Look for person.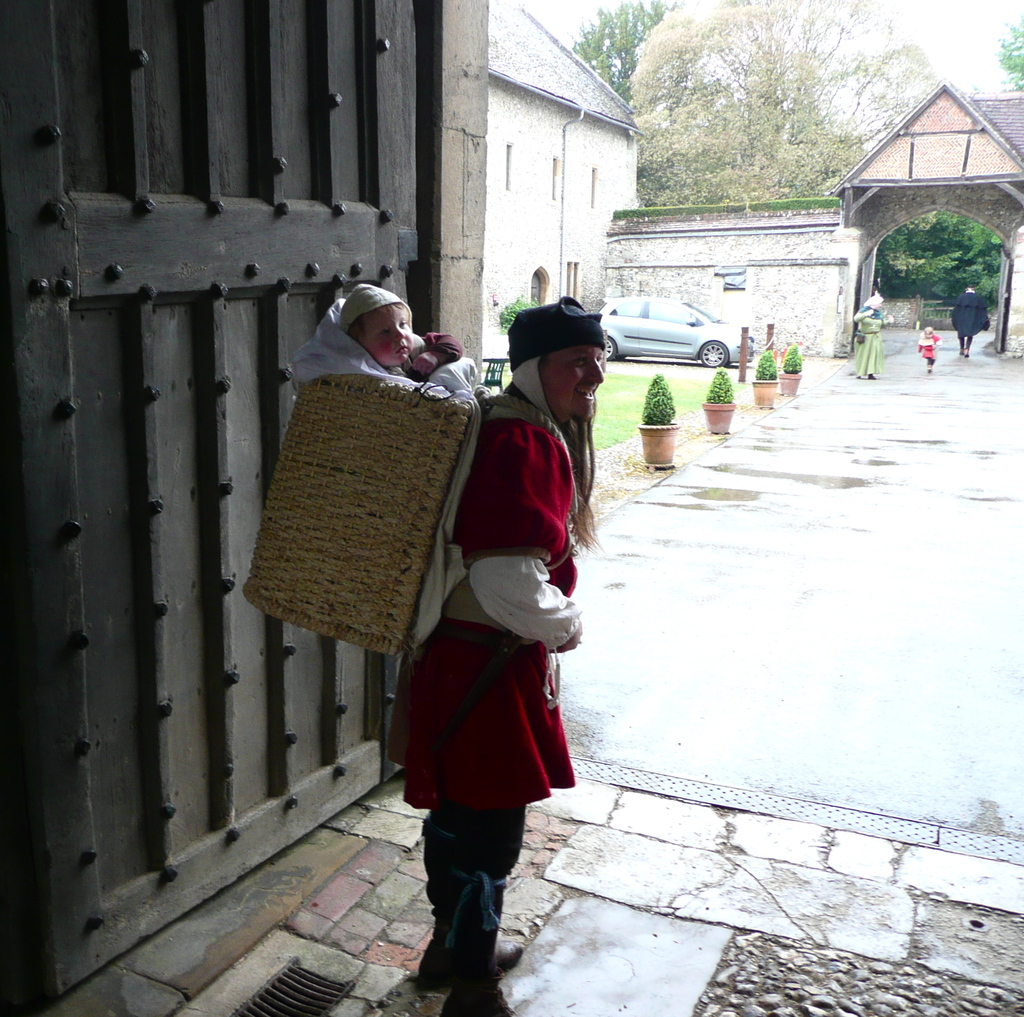
Found: pyautogui.locateOnScreen(915, 324, 940, 372).
